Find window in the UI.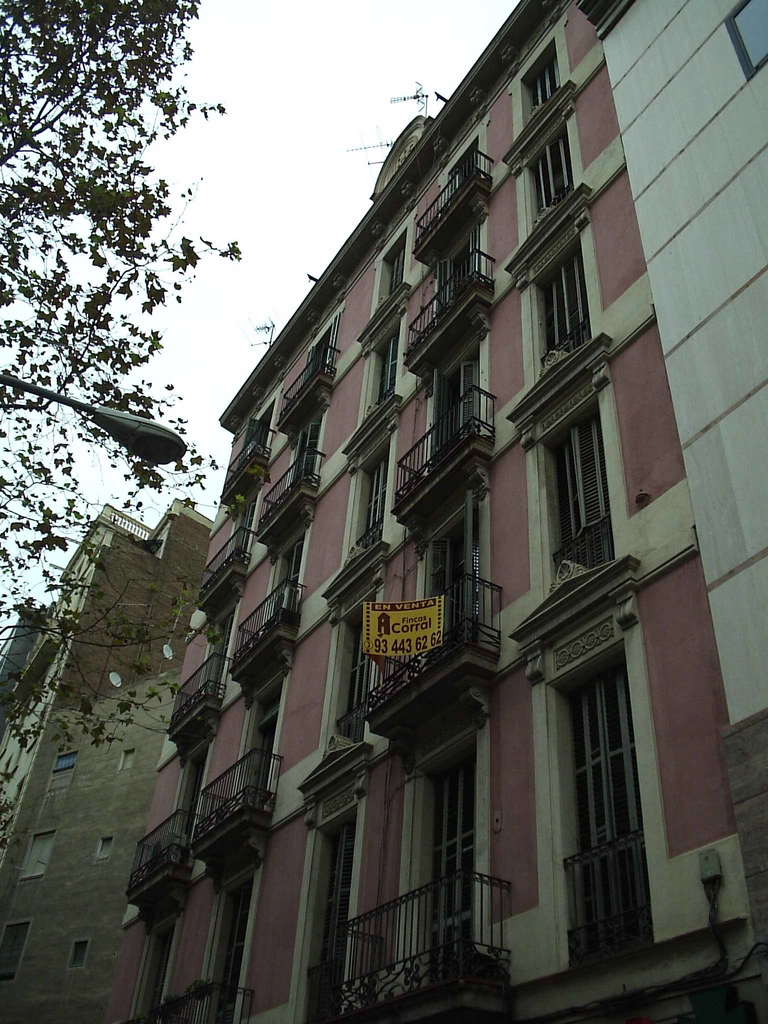
UI element at <bbox>291, 742, 357, 1023</bbox>.
